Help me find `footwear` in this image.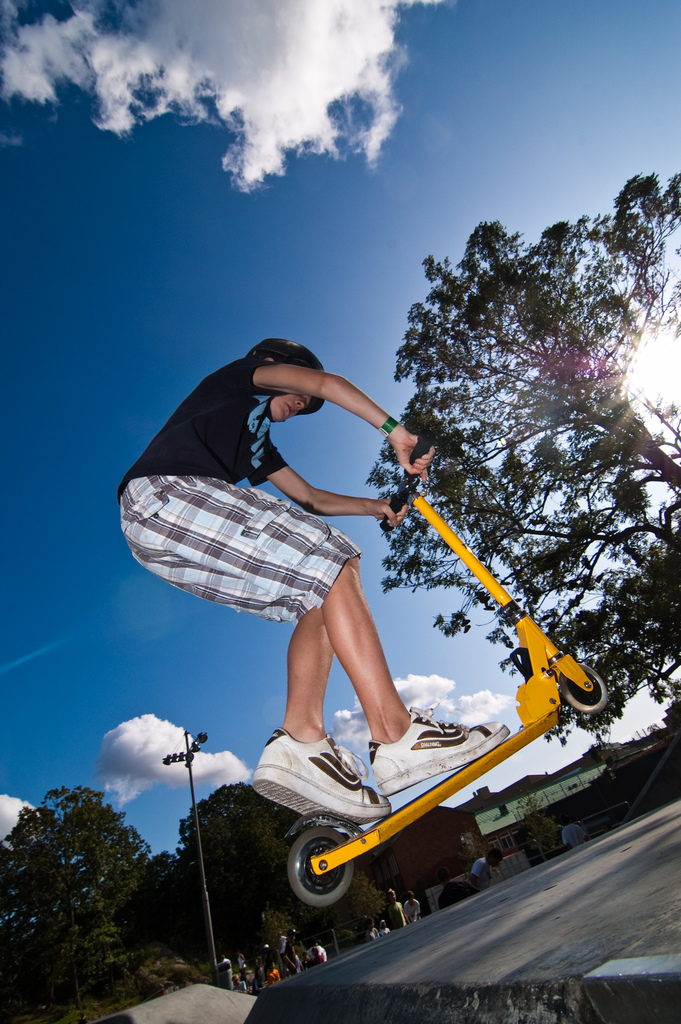
Found it: (378,718,507,790).
